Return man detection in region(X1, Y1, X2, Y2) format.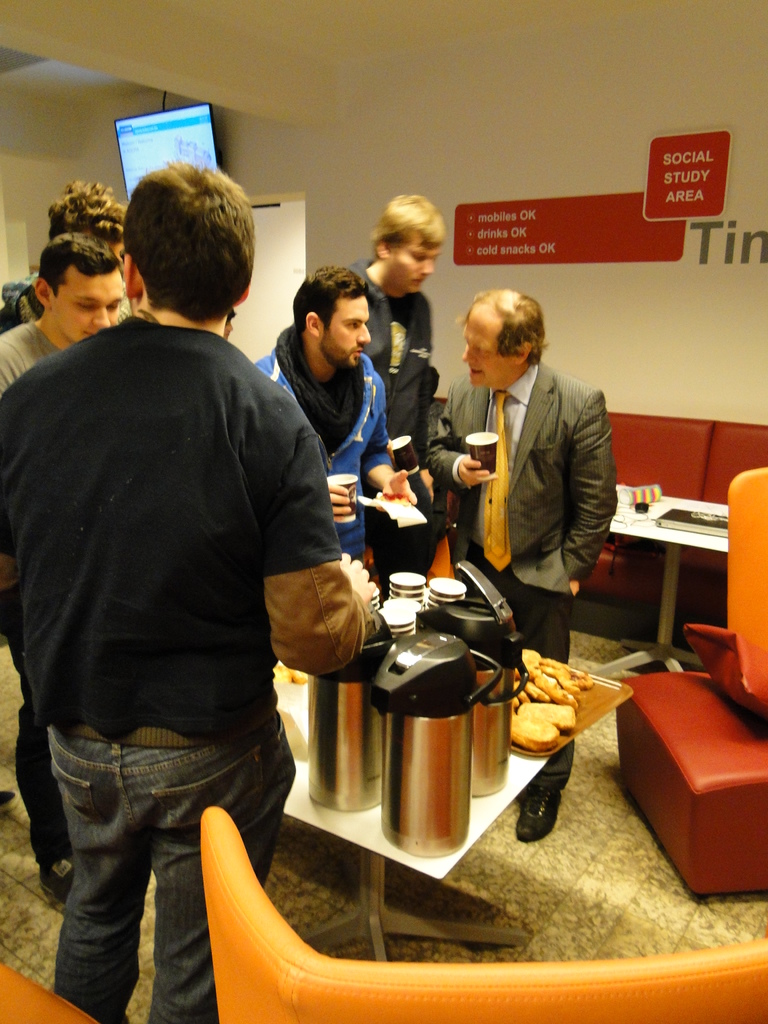
region(0, 226, 124, 908).
